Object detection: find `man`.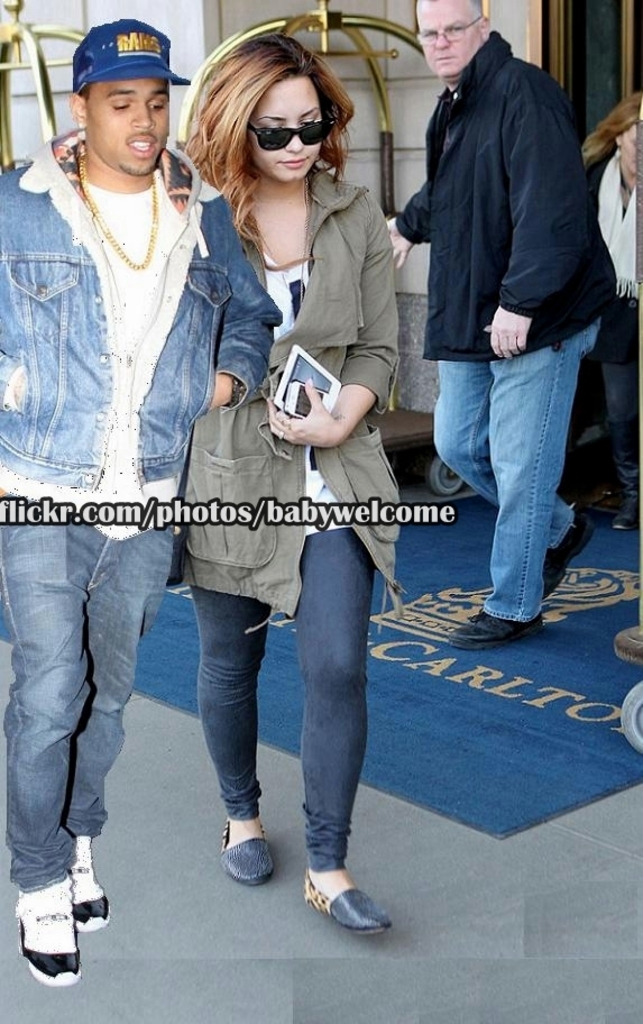
x1=380, y1=0, x2=628, y2=579.
